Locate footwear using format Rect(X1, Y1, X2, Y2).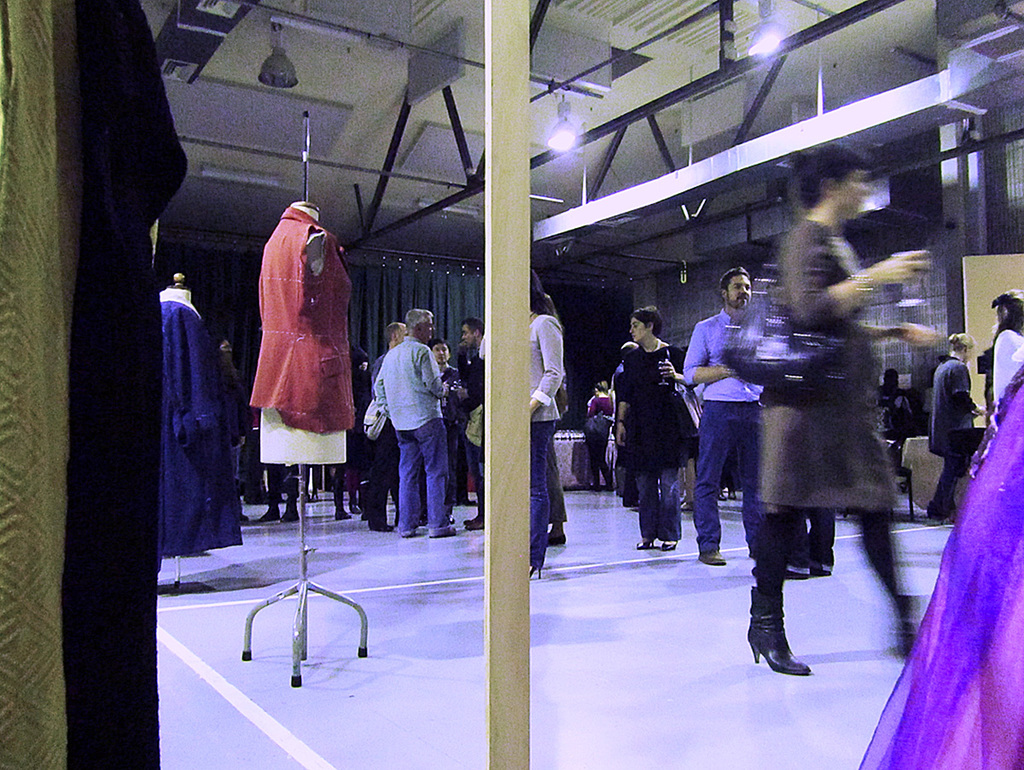
Rect(925, 497, 961, 531).
